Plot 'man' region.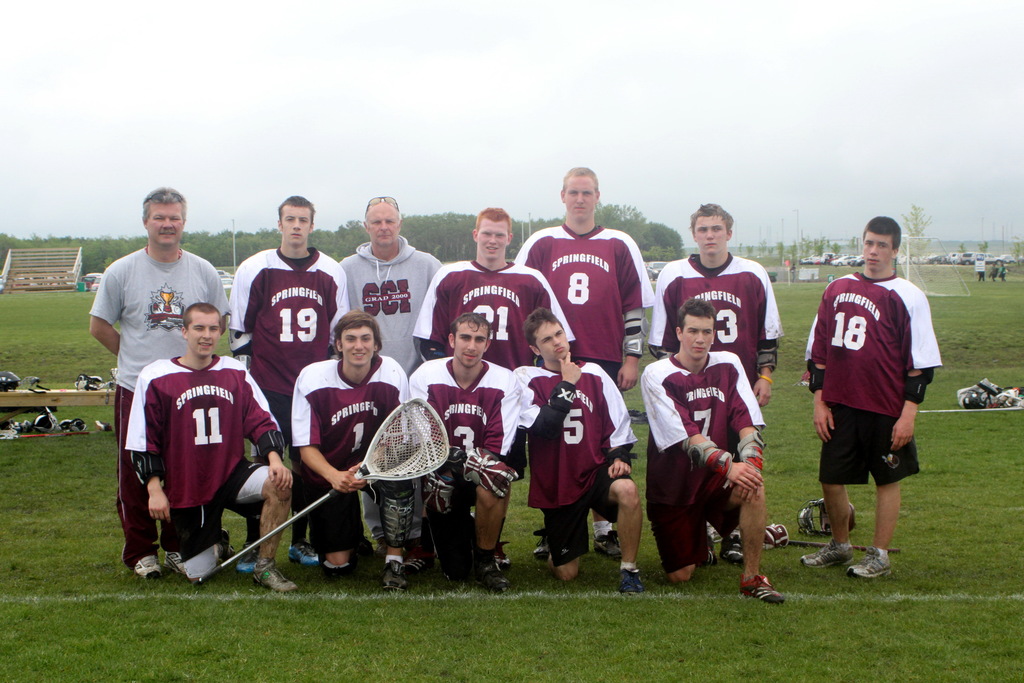
Plotted at locate(649, 199, 782, 564).
